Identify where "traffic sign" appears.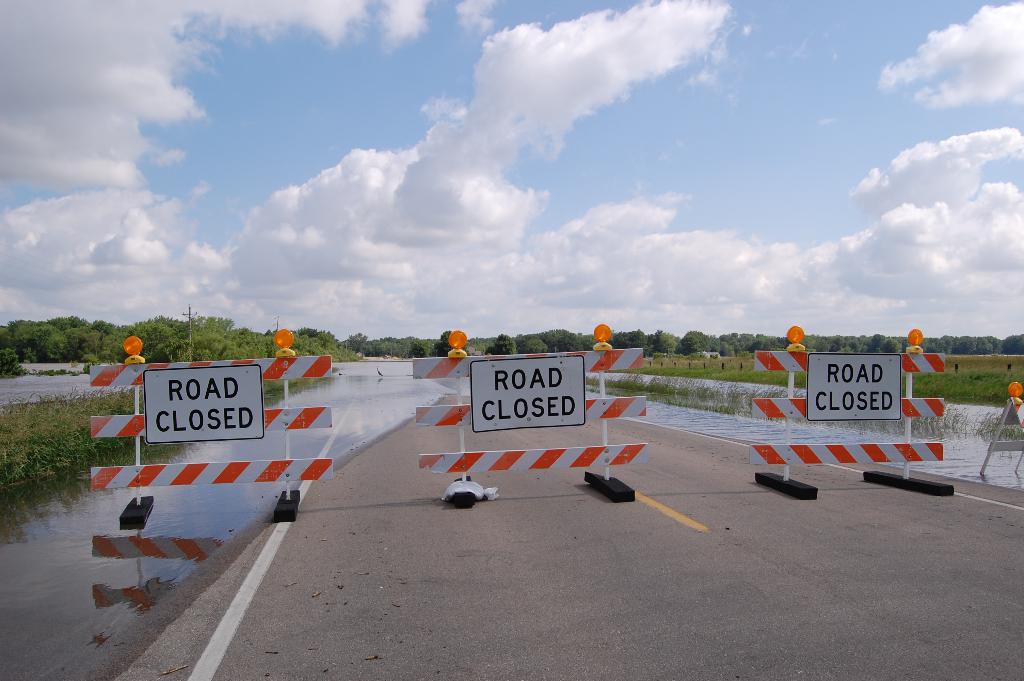
Appears at l=143, t=364, r=266, b=440.
